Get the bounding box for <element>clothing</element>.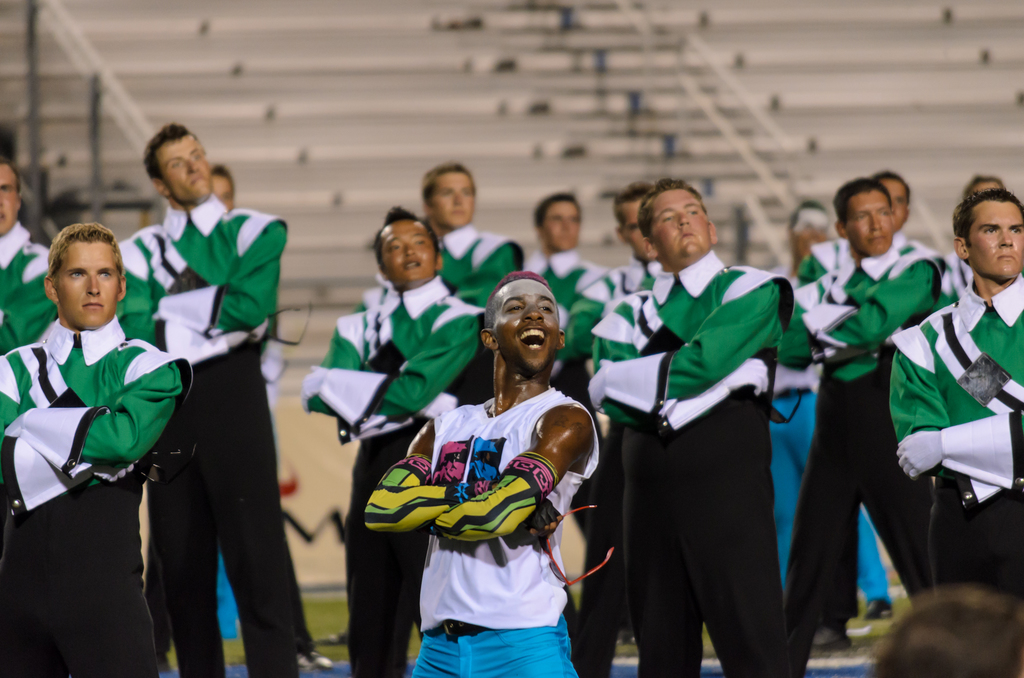
crop(364, 355, 614, 659).
